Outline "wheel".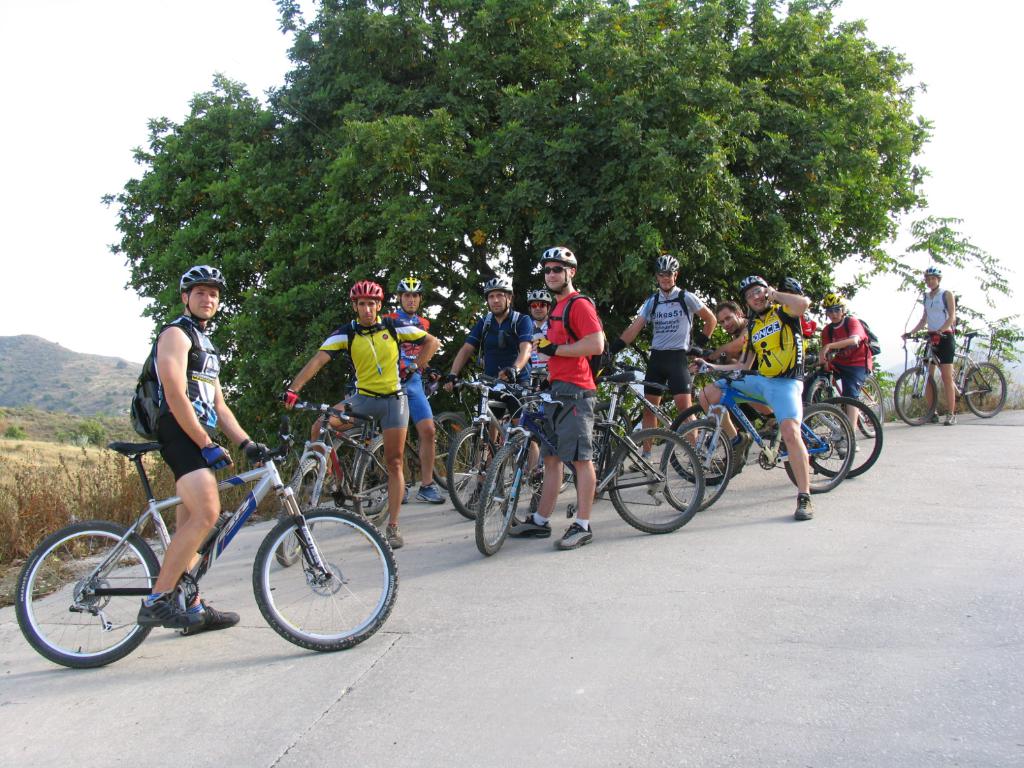
Outline: [left=788, top=399, right=851, bottom=495].
